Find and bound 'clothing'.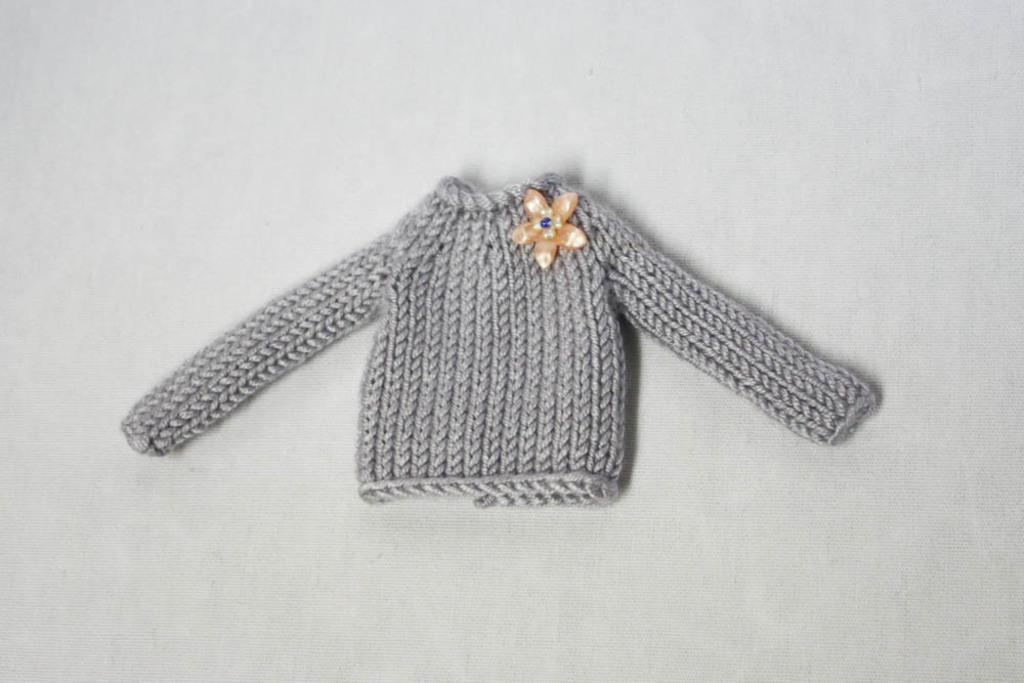
Bound: {"left": 131, "top": 170, "right": 843, "bottom": 535}.
